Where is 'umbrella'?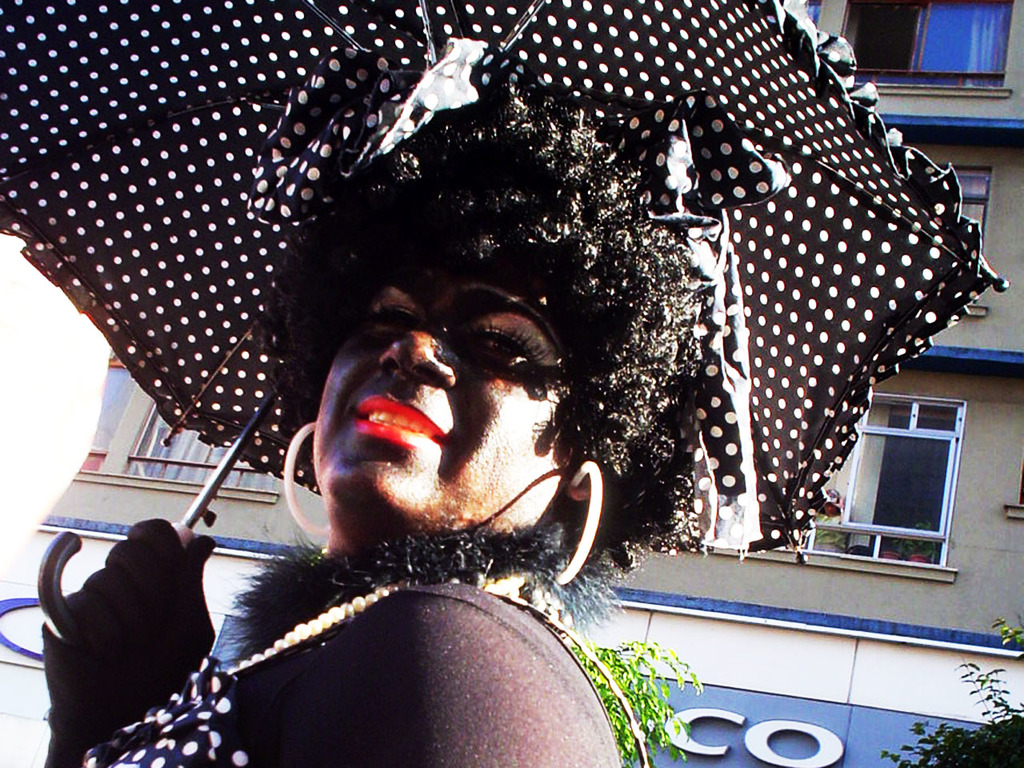
{"left": 0, "top": 0, "right": 1017, "bottom": 562}.
